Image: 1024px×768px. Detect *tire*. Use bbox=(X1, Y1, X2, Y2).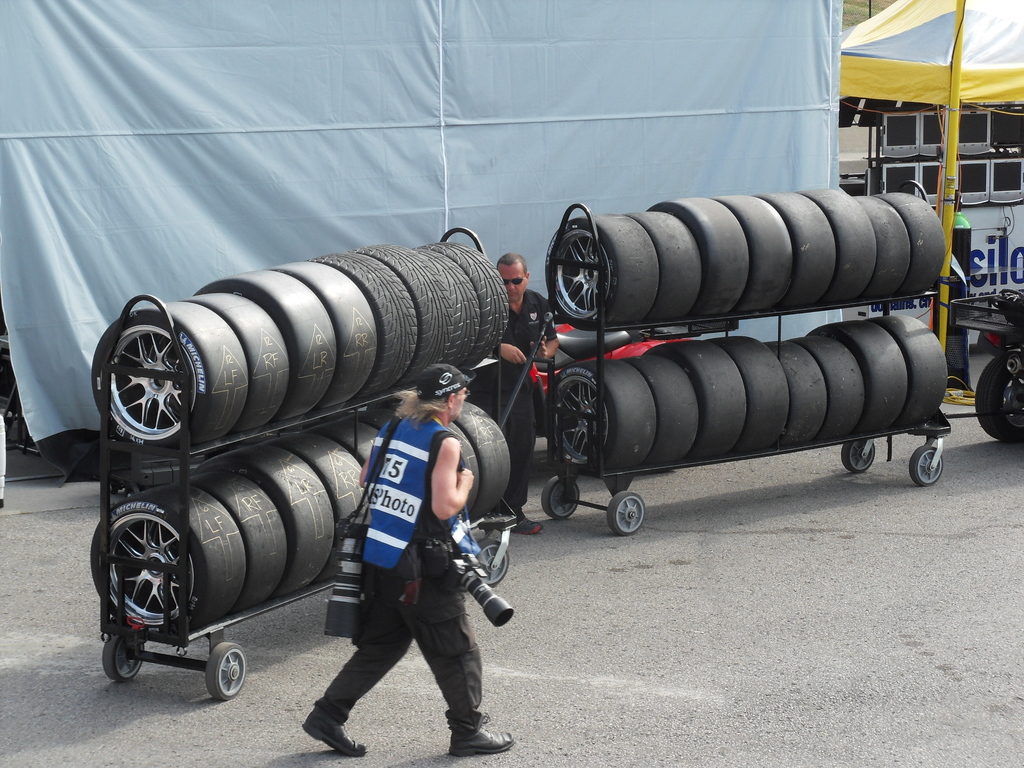
bbox=(645, 198, 749, 316).
